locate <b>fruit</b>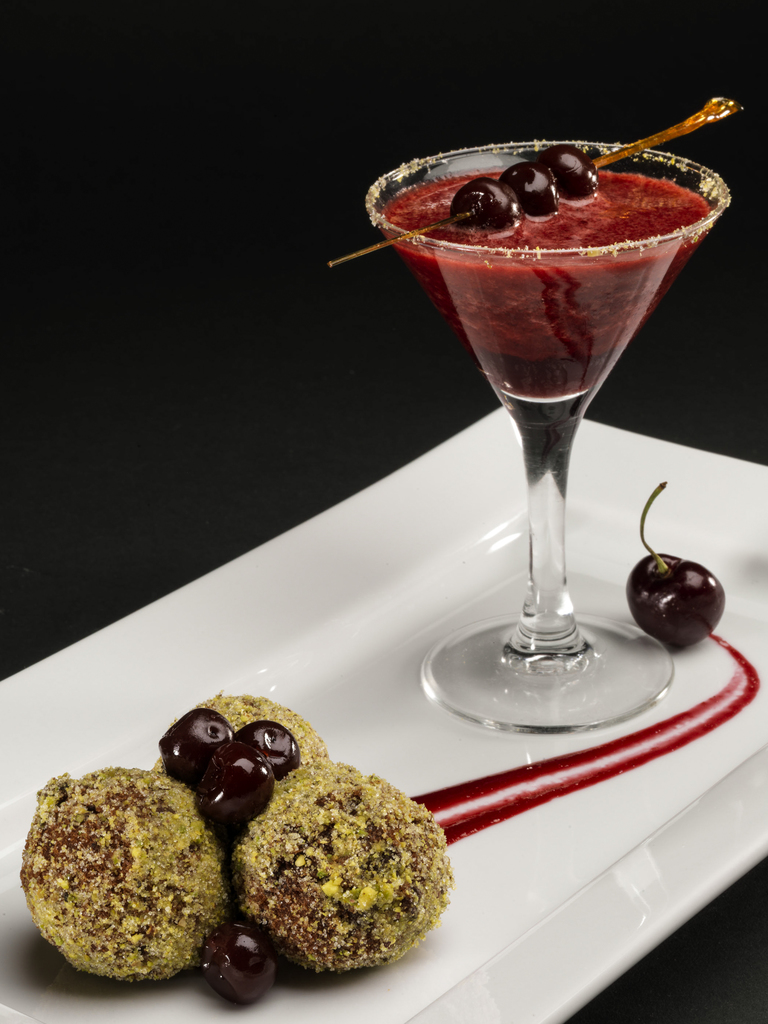
Rect(502, 161, 560, 214)
